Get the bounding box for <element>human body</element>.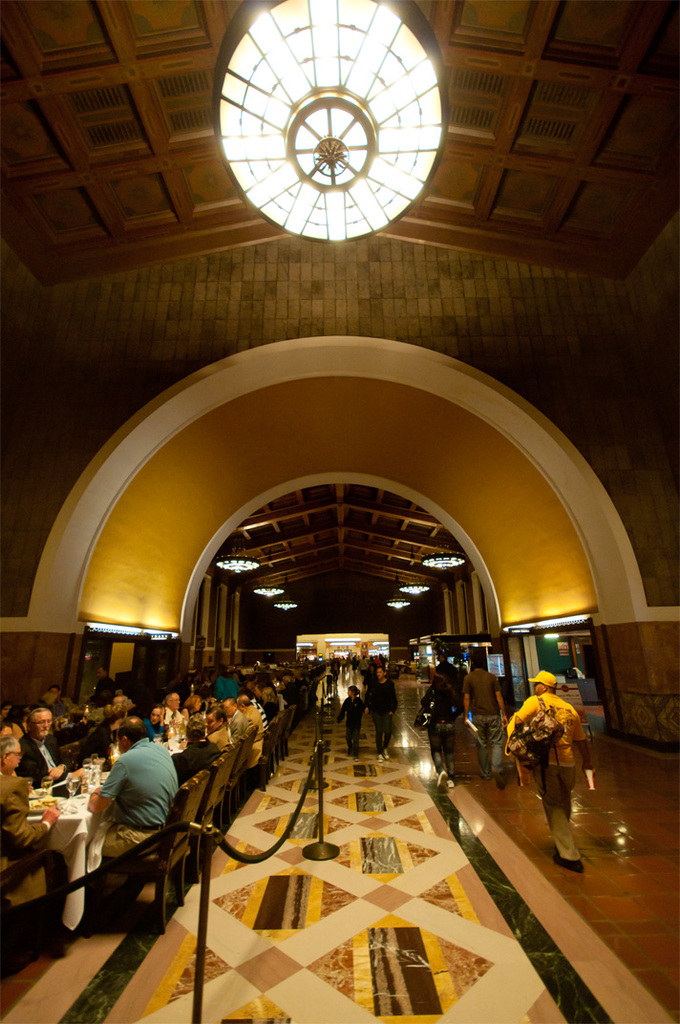
{"x1": 408, "y1": 664, "x2": 462, "y2": 789}.
